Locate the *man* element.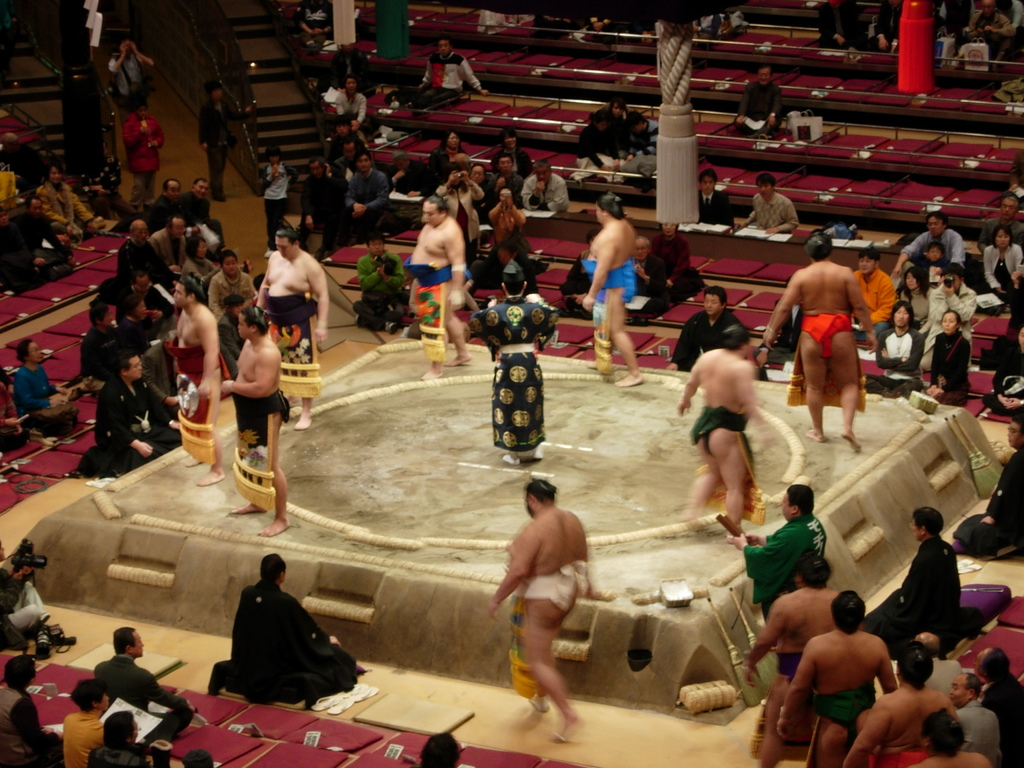
Element bbox: 469:164:497:225.
